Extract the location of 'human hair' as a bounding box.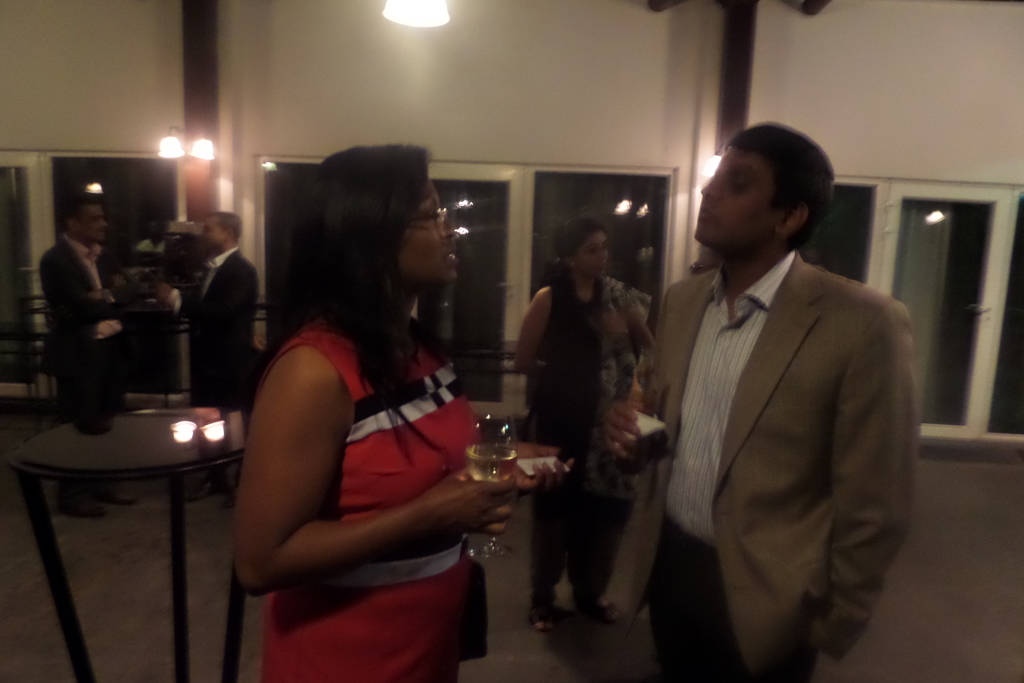
(x1=710, y1=124, x2=840, y2=253).
